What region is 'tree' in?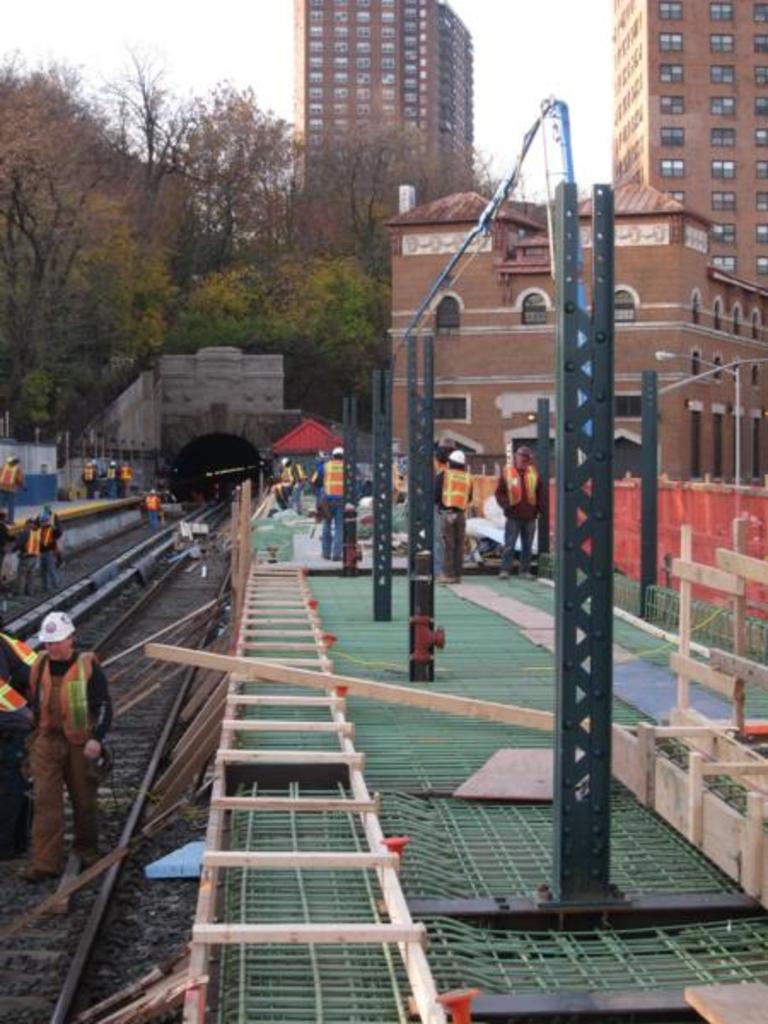
locate(0, 387, 82, 459).
